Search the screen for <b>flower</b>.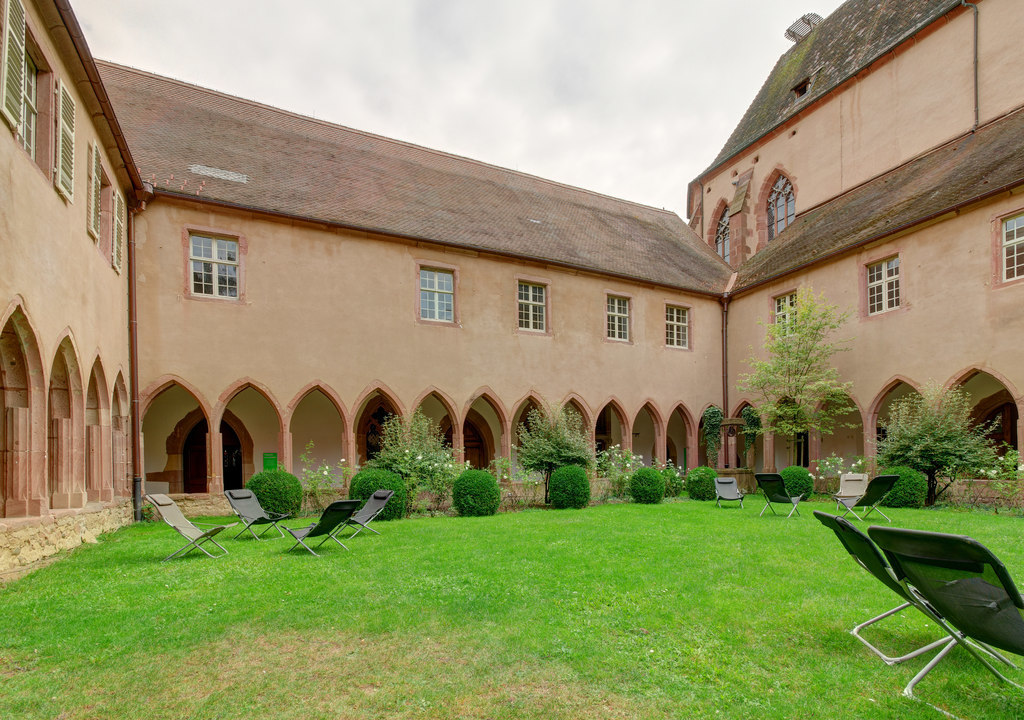
Found at locate(338, 457, 348, 465).
